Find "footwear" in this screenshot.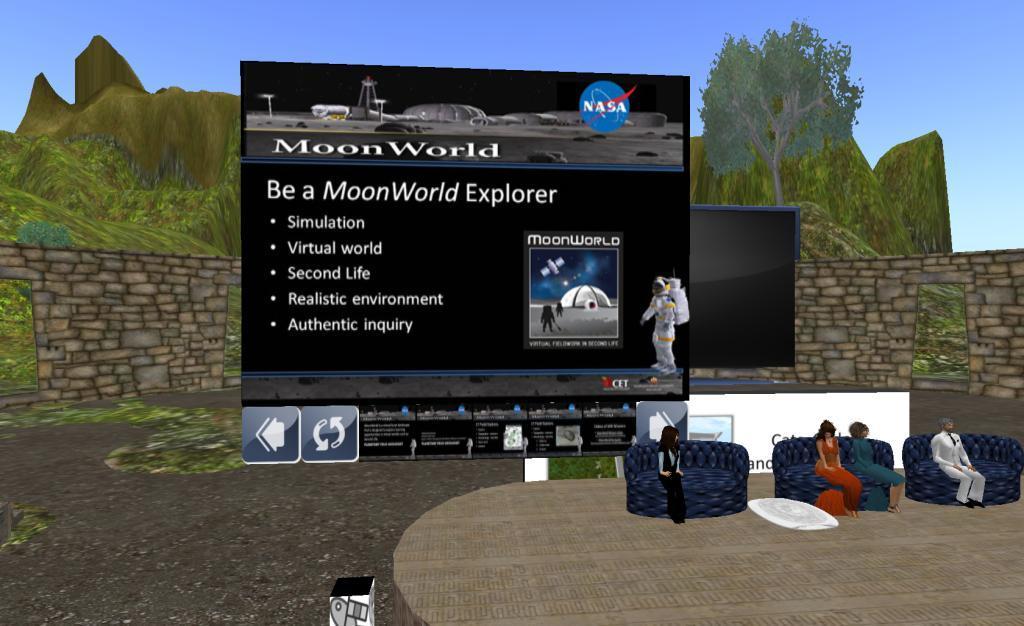
The bounding box for "footwear" is 888/506/893/510.
